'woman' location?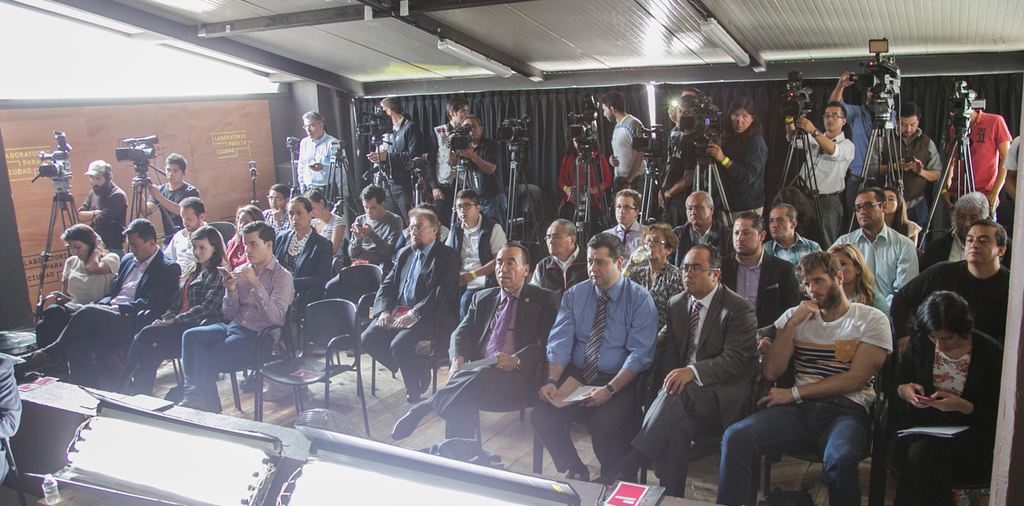
select_region(888, 272, 989, 489)
